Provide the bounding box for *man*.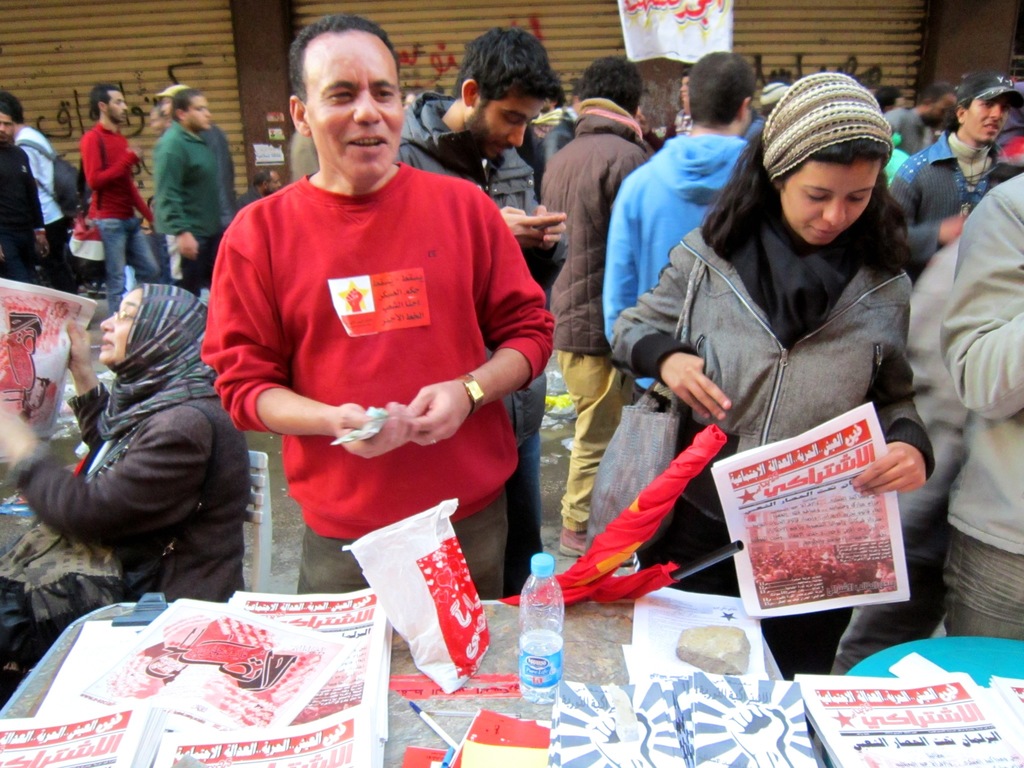
(x1=149, y1=91, x2=227, y2=296).
